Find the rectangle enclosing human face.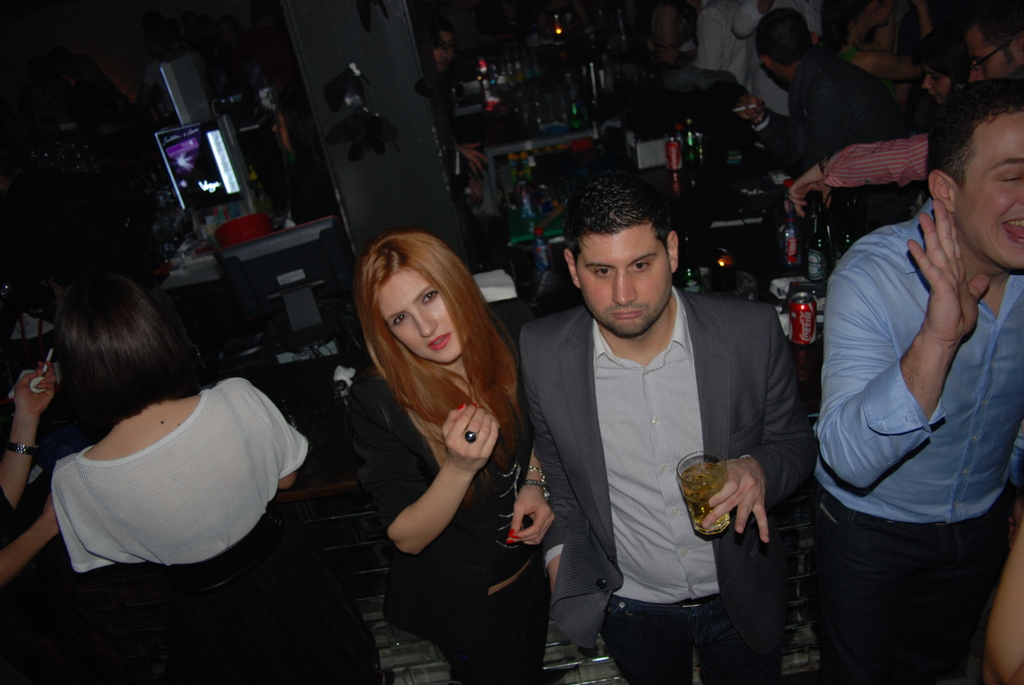
581/228/669/338.
